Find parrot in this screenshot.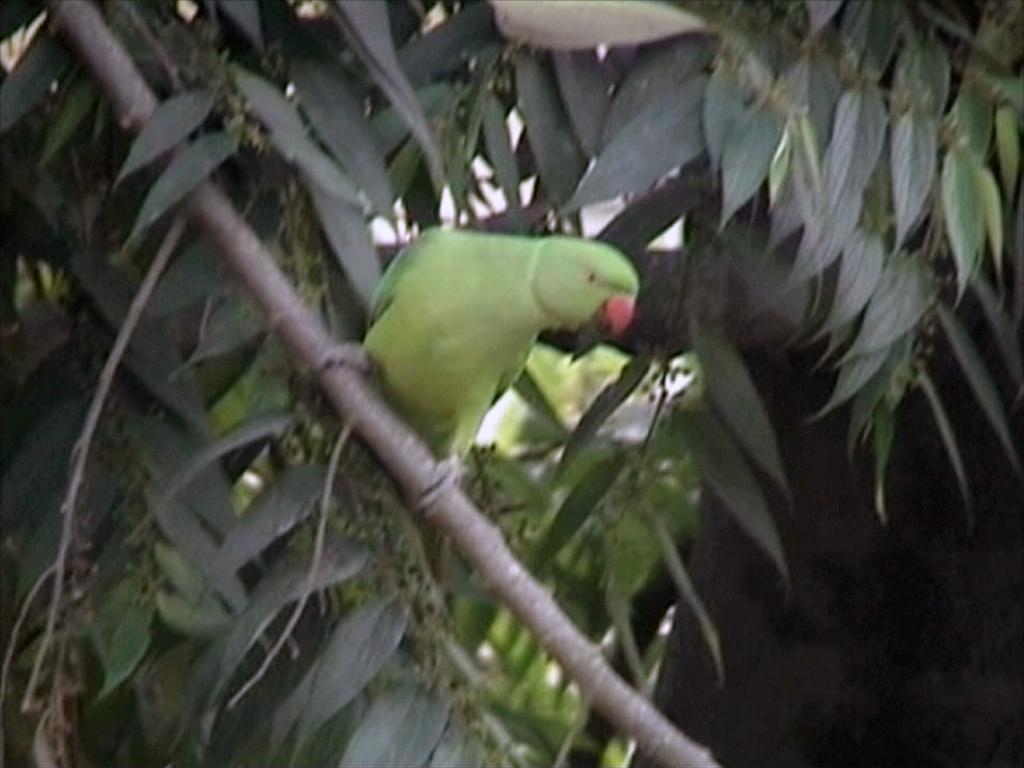
The bounding box for parrot is 306:221:642:520.
